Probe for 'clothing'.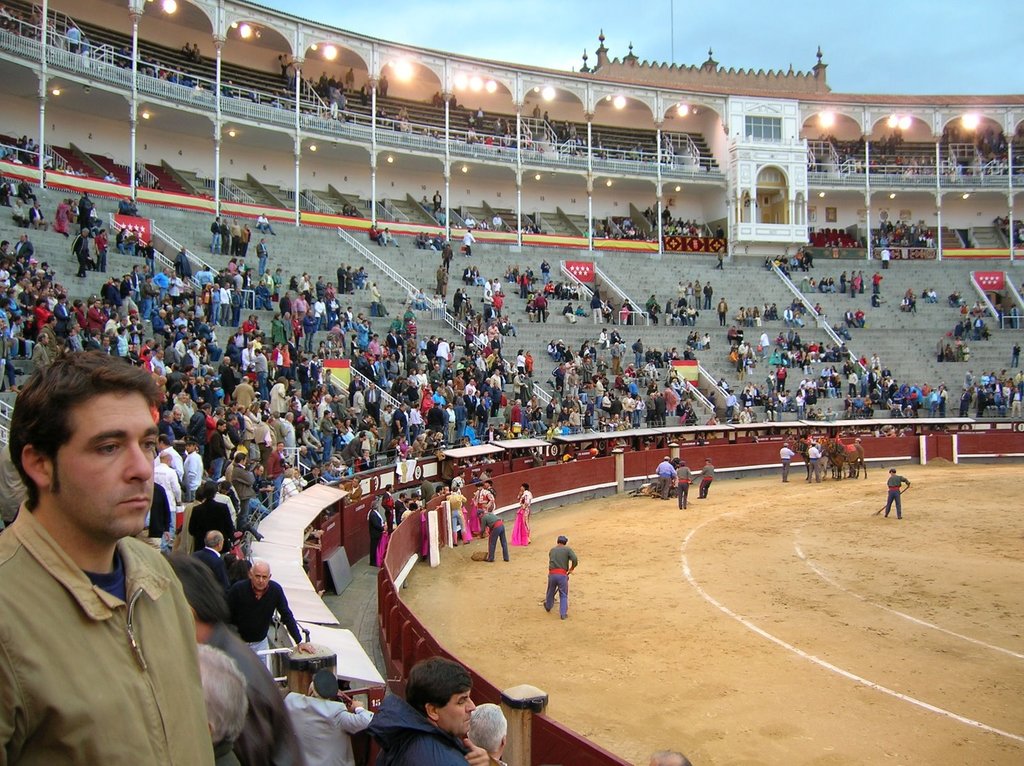
Probe result: bbox=(346, 208, 356, 218).
